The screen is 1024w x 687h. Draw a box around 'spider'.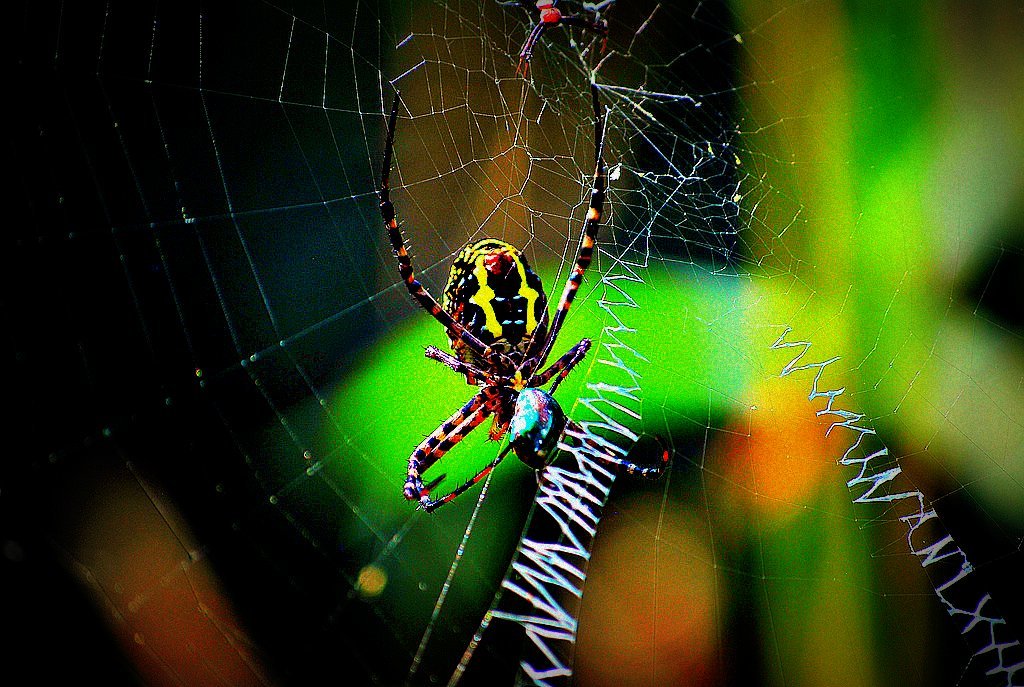
395, 87, 675, 520.
